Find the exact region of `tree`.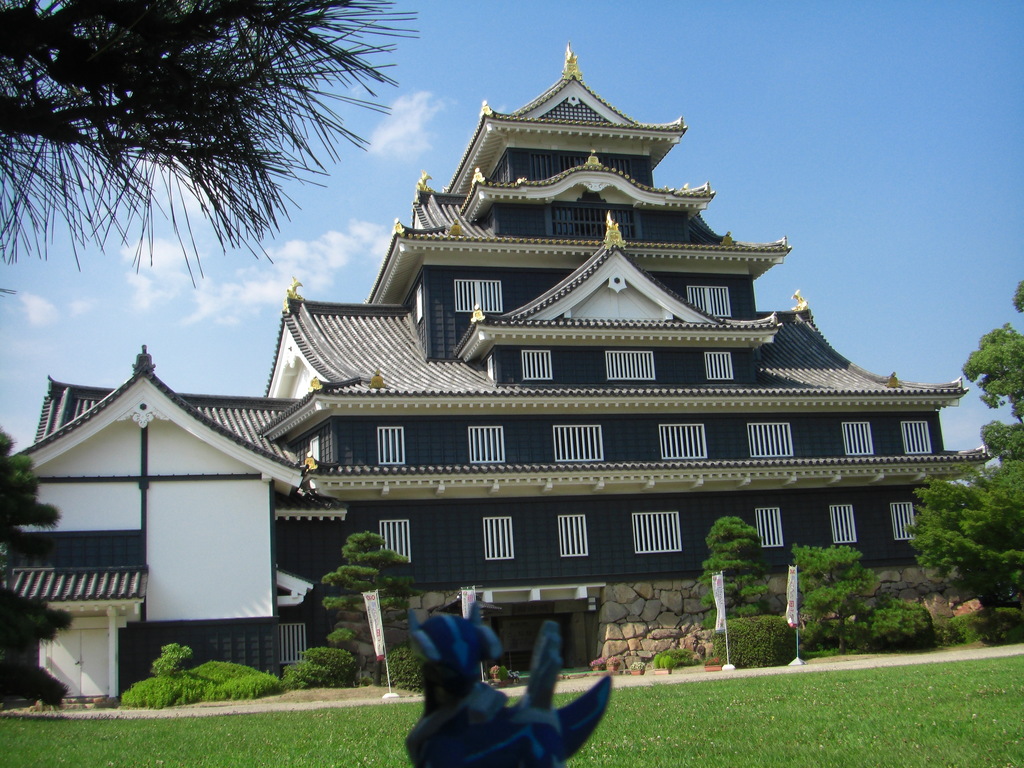
Exact region: crop(790, 540, 865, 653).
